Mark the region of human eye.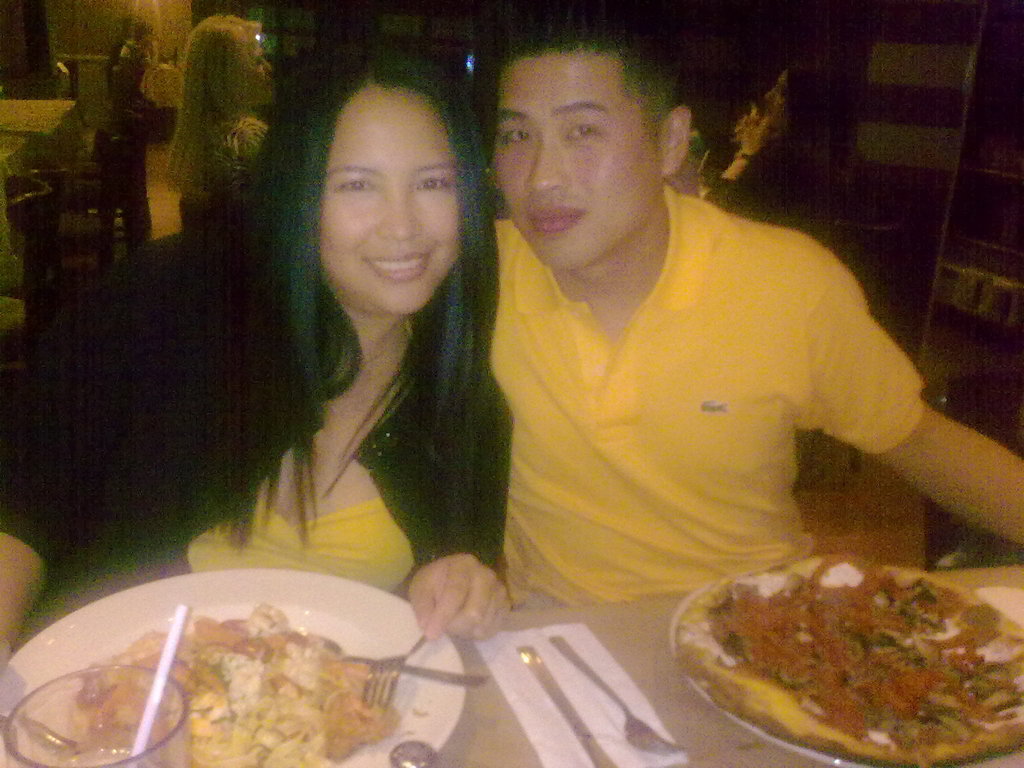
Region: (x1=561, y1=118, x2=602, y2=140).
